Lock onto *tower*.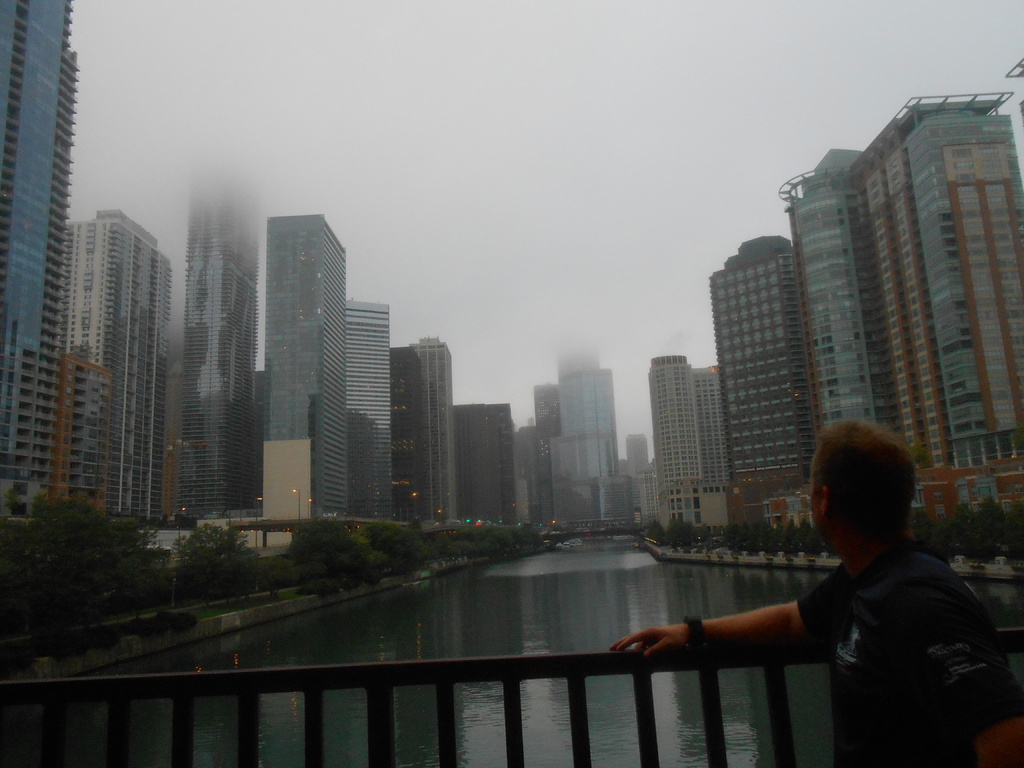
Locked: (49,143,178,526).
